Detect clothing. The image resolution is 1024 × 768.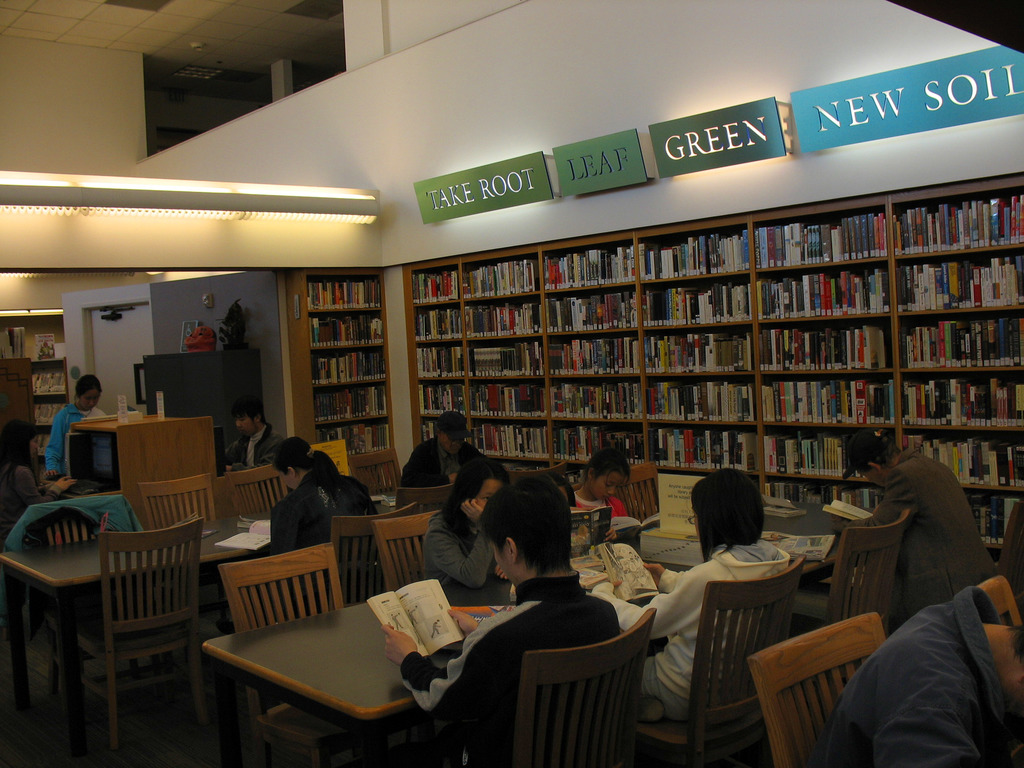
box=[541, 488, 618, 534].
